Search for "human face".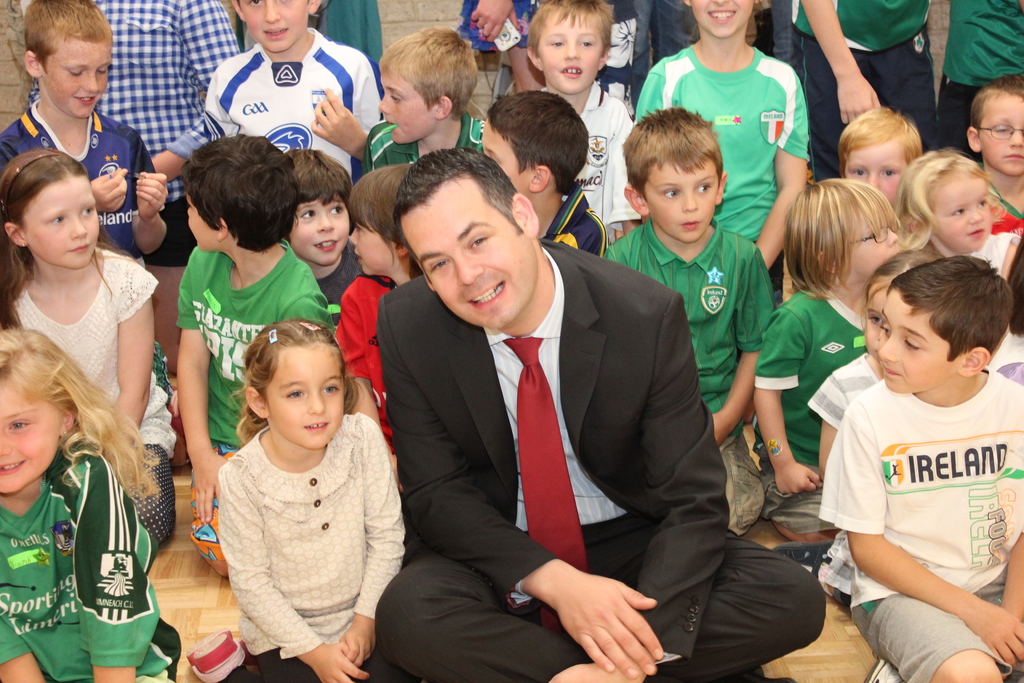
Found at <bbox>938, 178, 991, 252</bbox>.
